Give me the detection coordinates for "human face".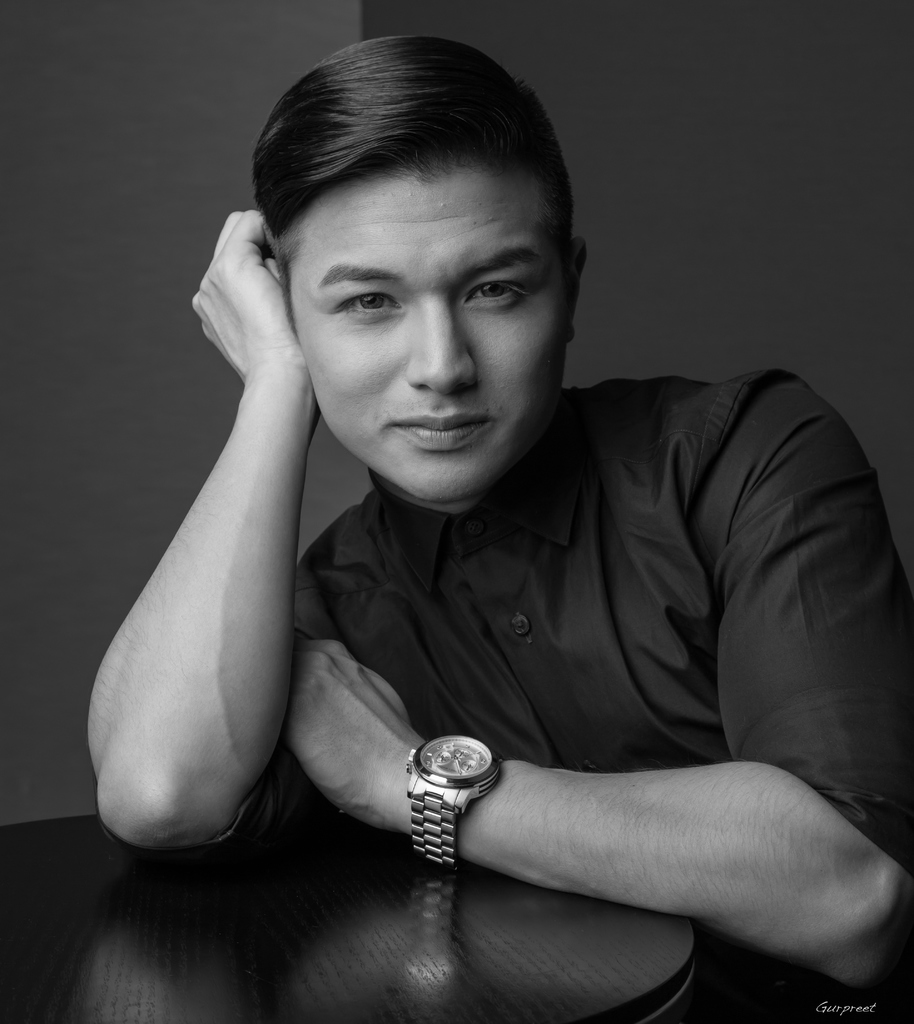
<box>287,173,583,510</box>.
